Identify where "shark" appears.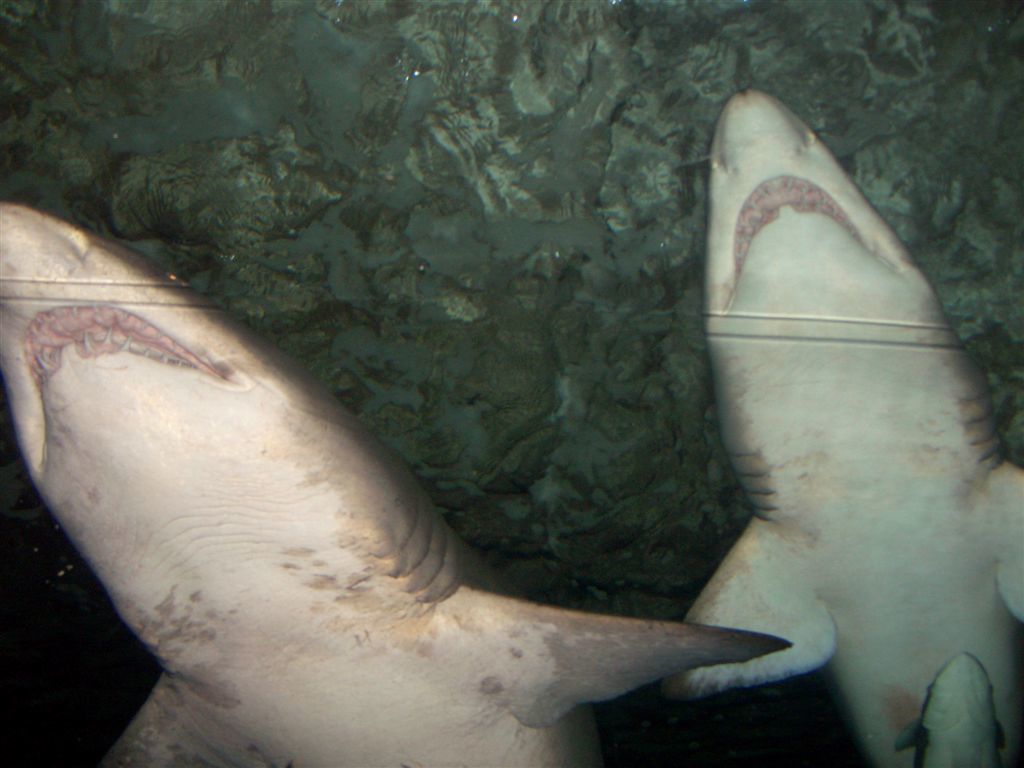
Appears at <region>5, 207, 793, 767</region>.
